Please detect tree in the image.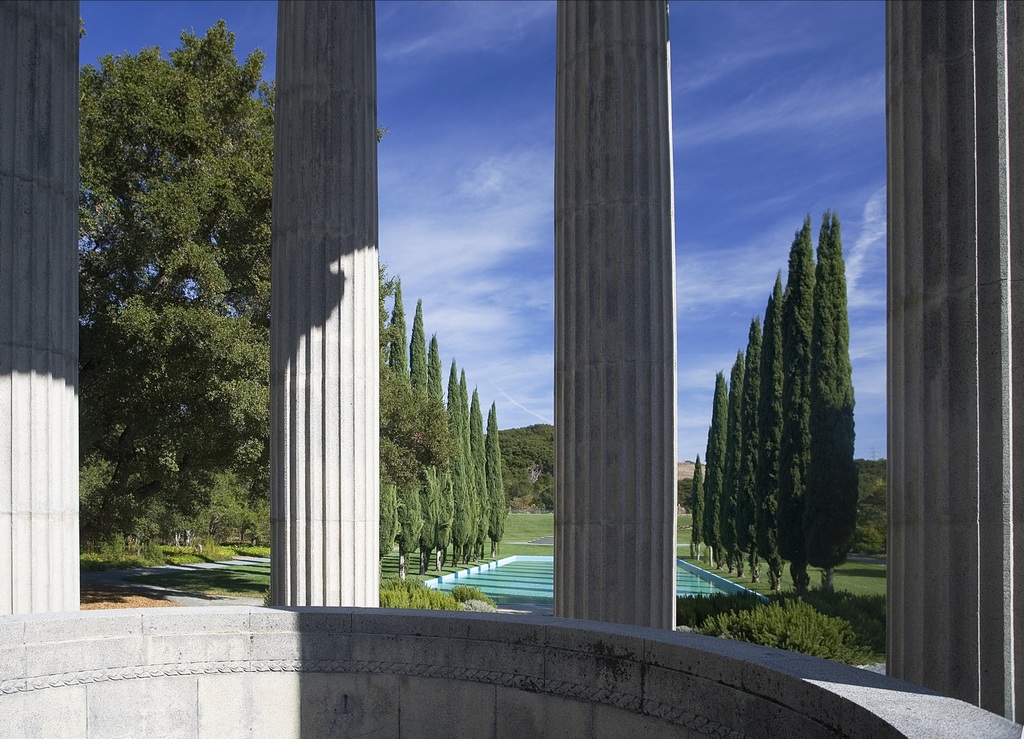
[692,198,850,590].
